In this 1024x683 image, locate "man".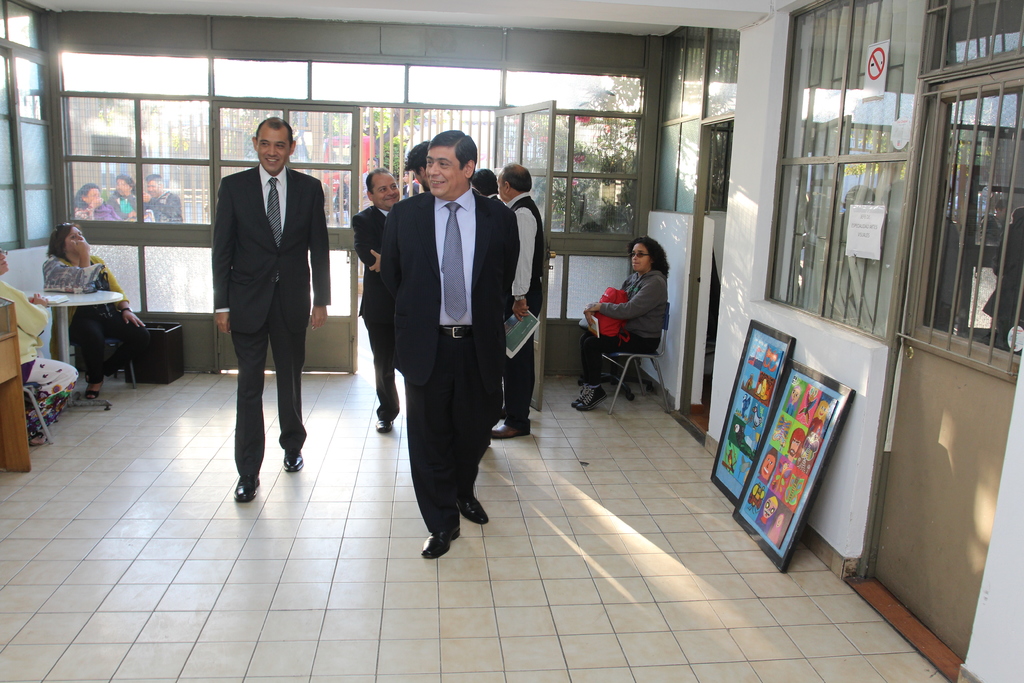
Bounding box: pyautogui.locateOnScreen(140, 170, 188, 231).
